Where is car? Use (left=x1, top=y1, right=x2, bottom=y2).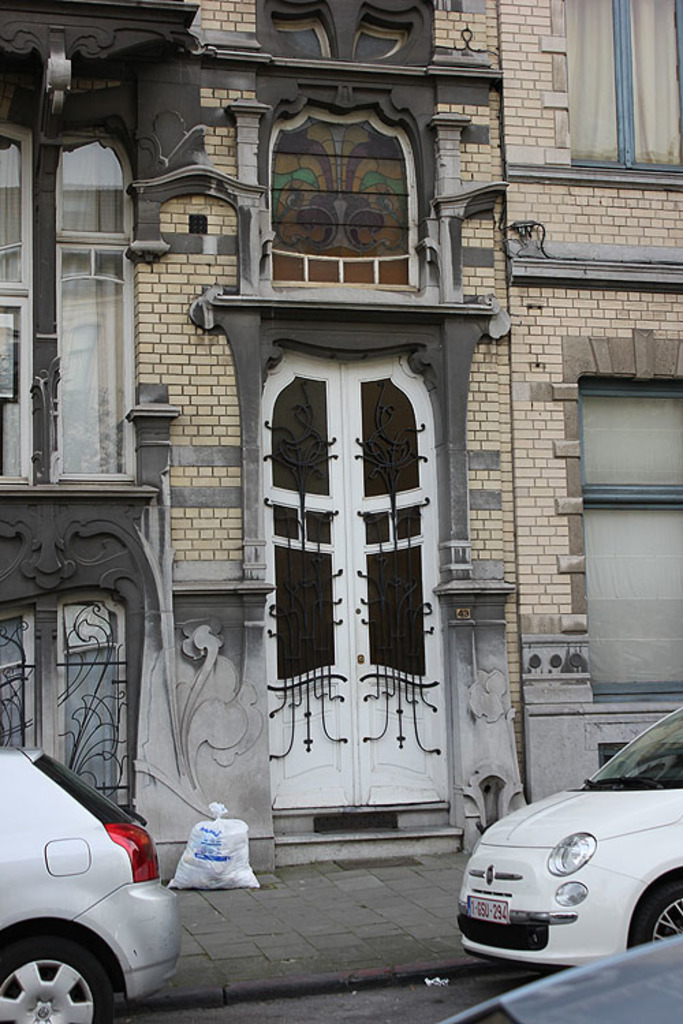
(left=440, top=937, right=682, bottom=1023).
